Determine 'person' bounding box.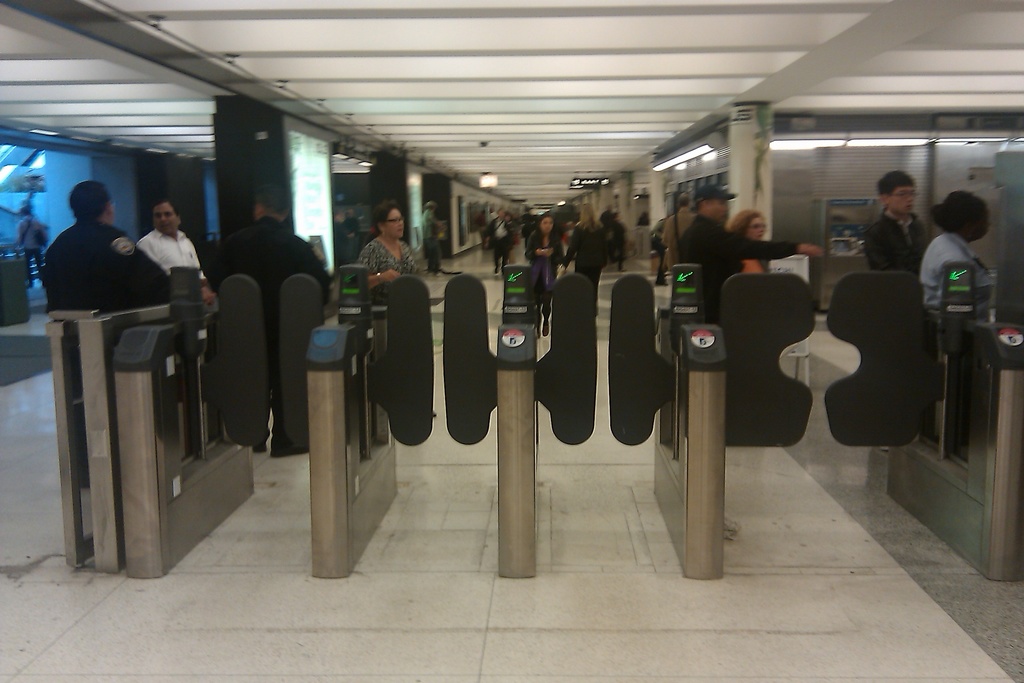
Determined: pyautogui.locateOnScreen(133, 201, 207, 279).
